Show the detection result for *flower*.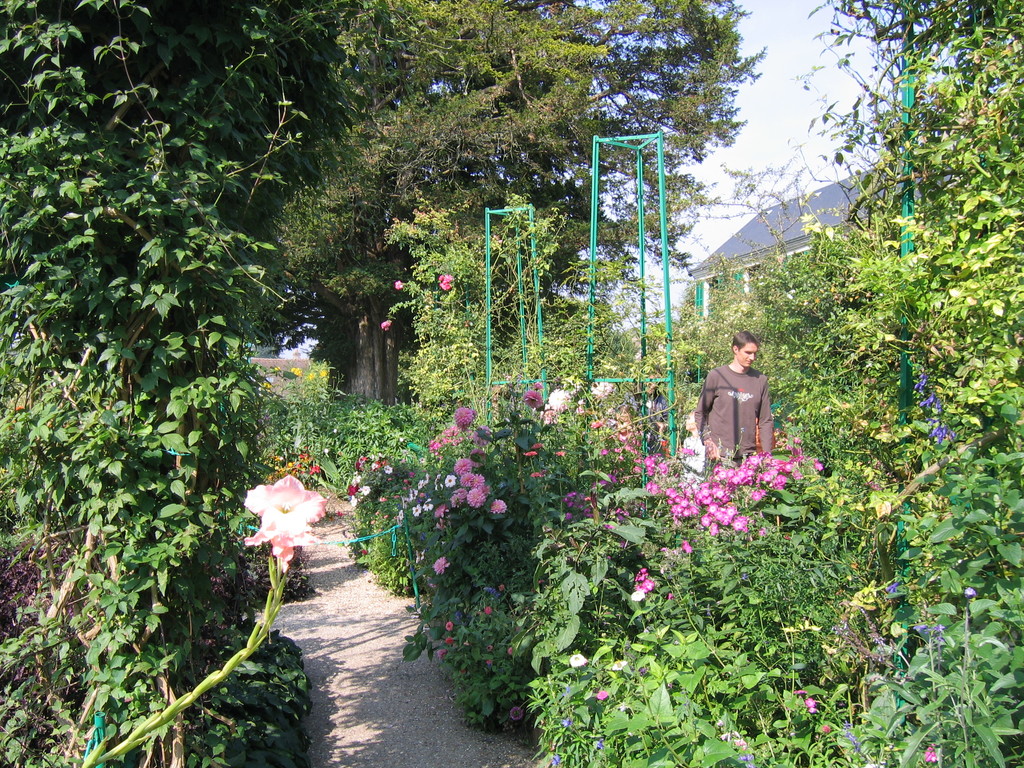
<region>342, 483, 371, 505</region>.
